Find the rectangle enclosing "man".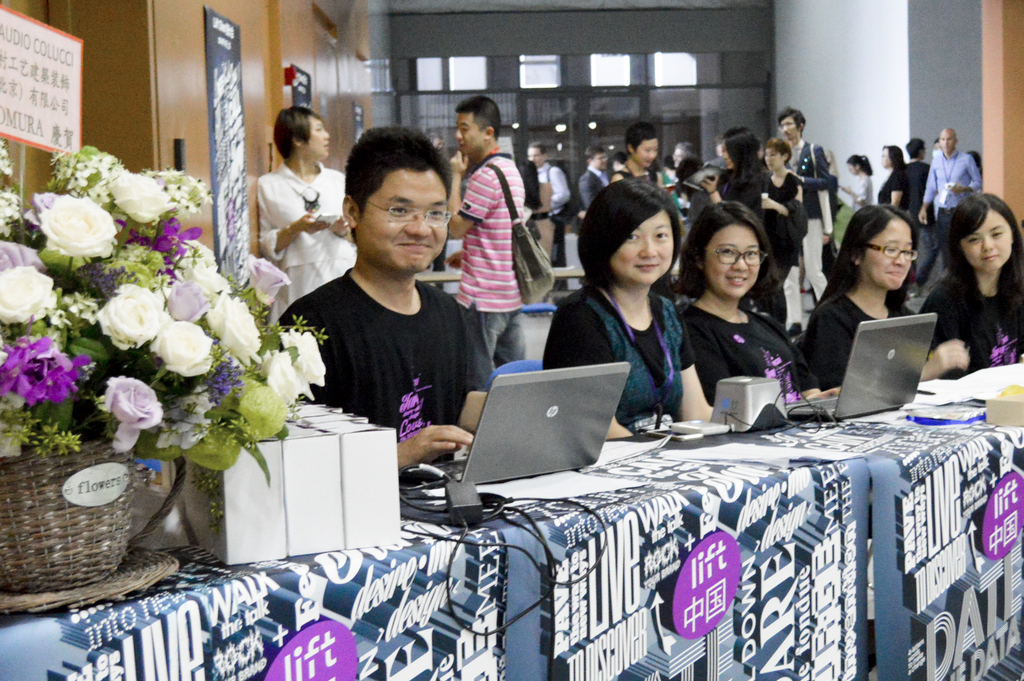
918/125/984/268.
